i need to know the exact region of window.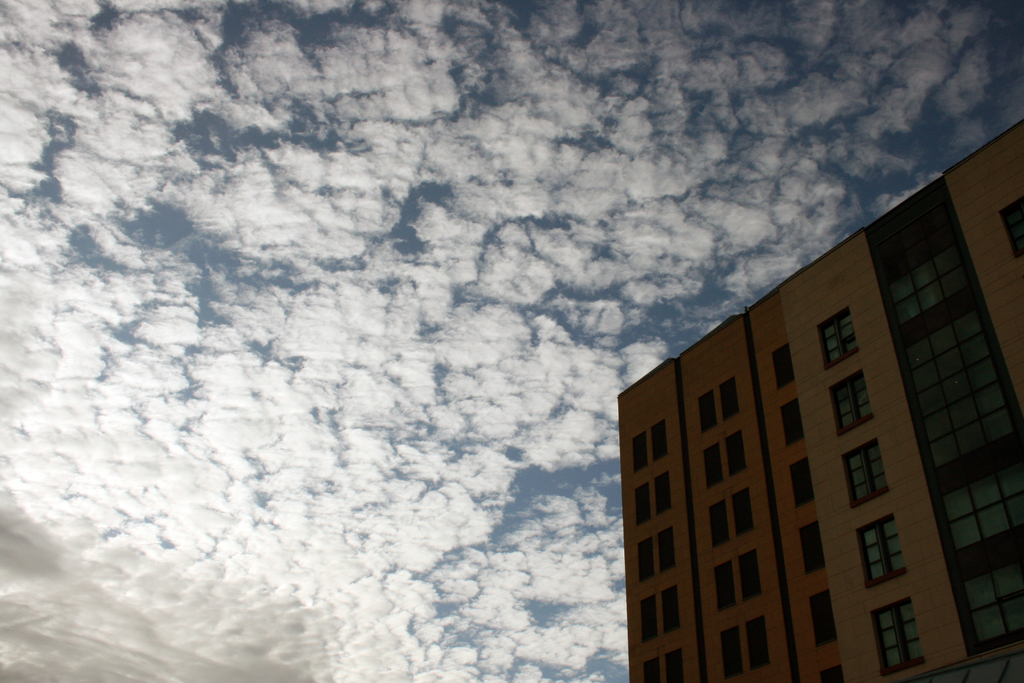
Region: x1=887 y1=247 x2=968 y2=324.
